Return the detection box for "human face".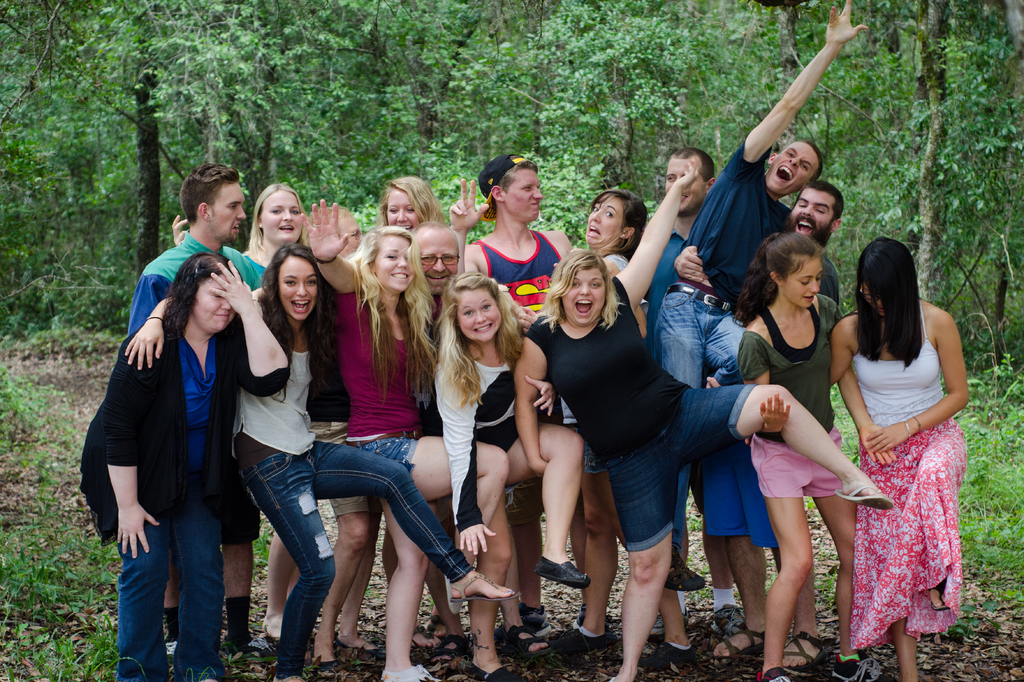
792, 191, 829, 237.
